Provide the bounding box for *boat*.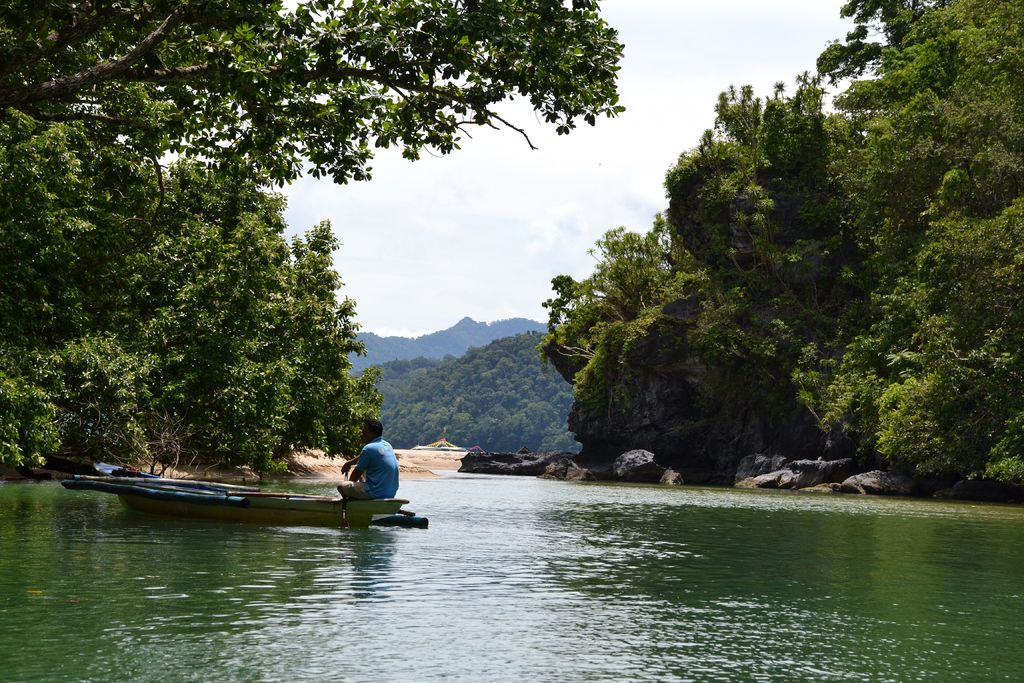
<region>90, 455, 407, 521</region>.
